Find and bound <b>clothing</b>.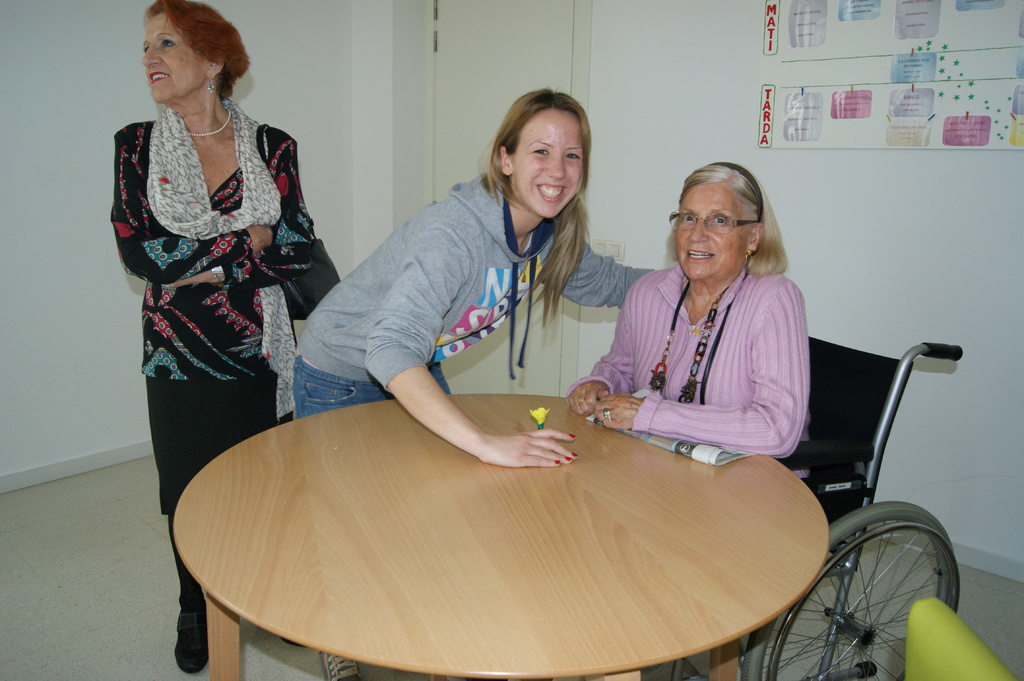
Bound: region(108, 97, 311, 600).
